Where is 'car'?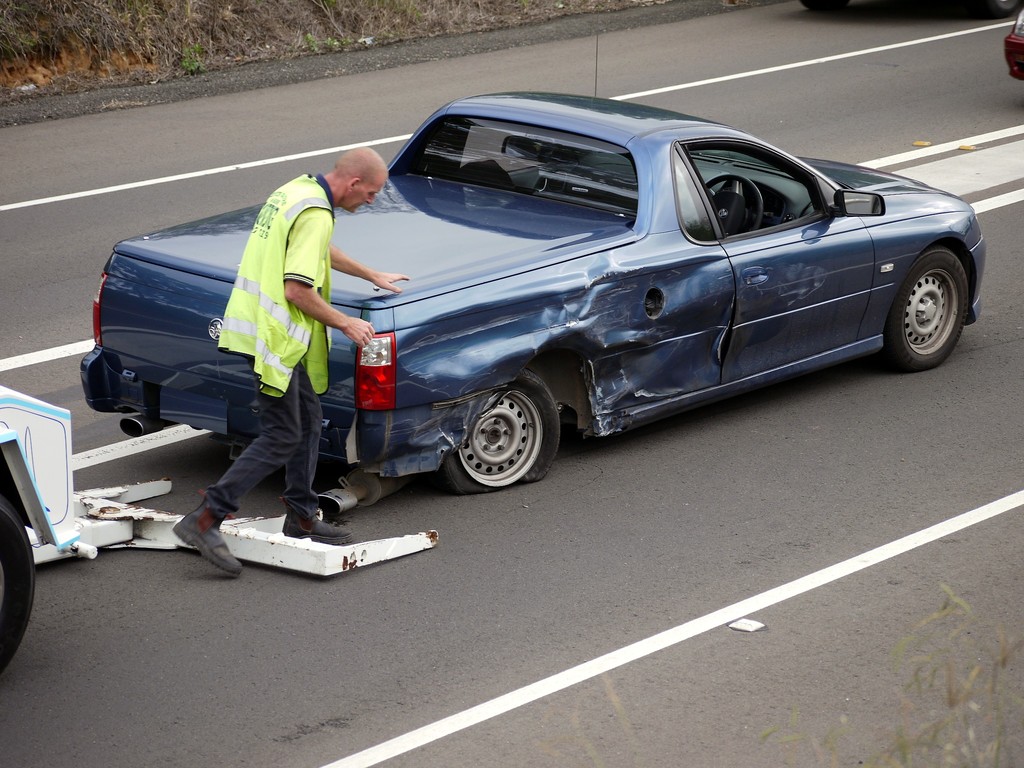
<bbox>208, 103, 959, 506</bbox>.
